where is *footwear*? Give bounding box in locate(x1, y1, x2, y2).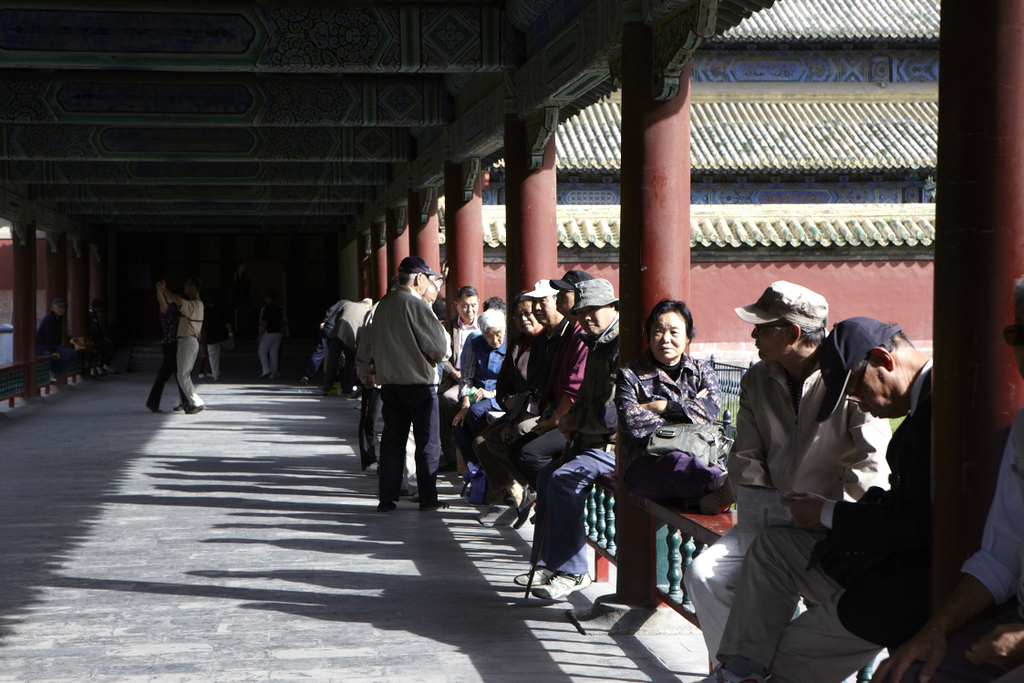
locate(512, 485, 534, 531).
